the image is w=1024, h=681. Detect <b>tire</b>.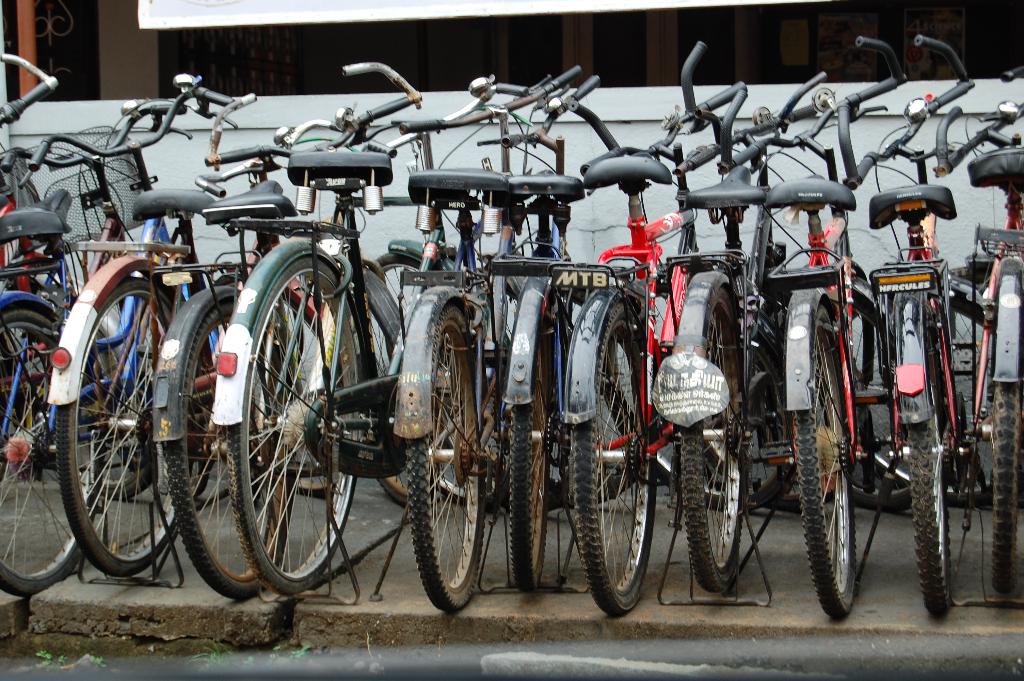
Detection: x1=404 y1=303 x2=488 y2=617.
